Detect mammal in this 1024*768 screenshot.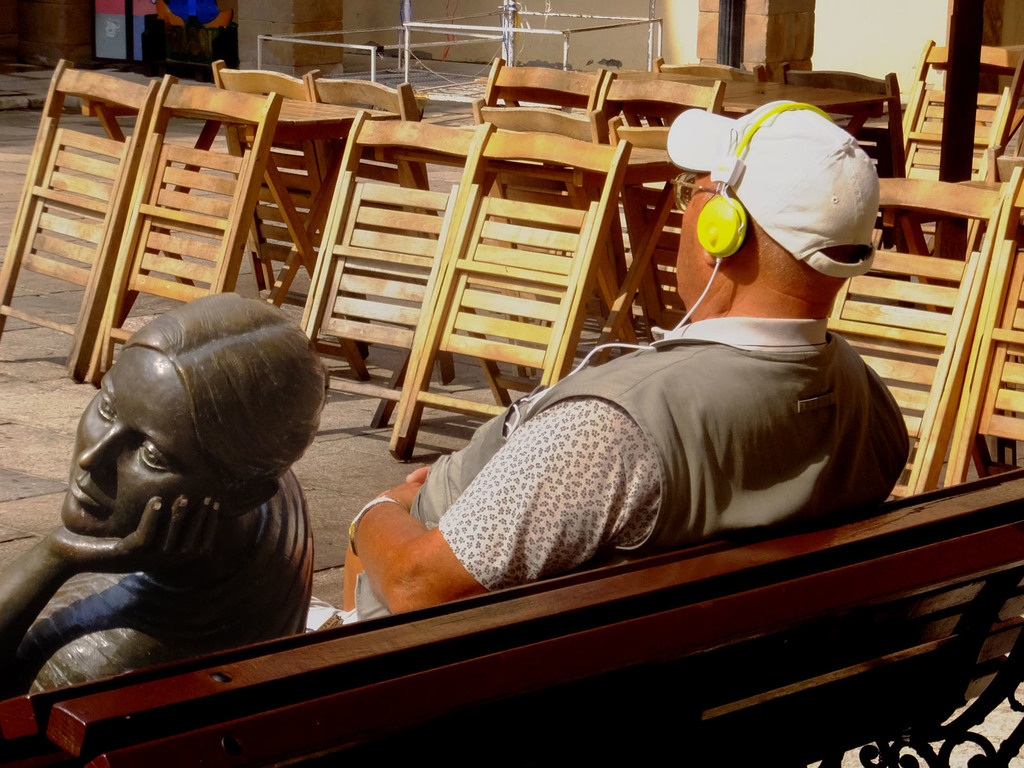
Detection: detection(342, 97, 913, 616).
